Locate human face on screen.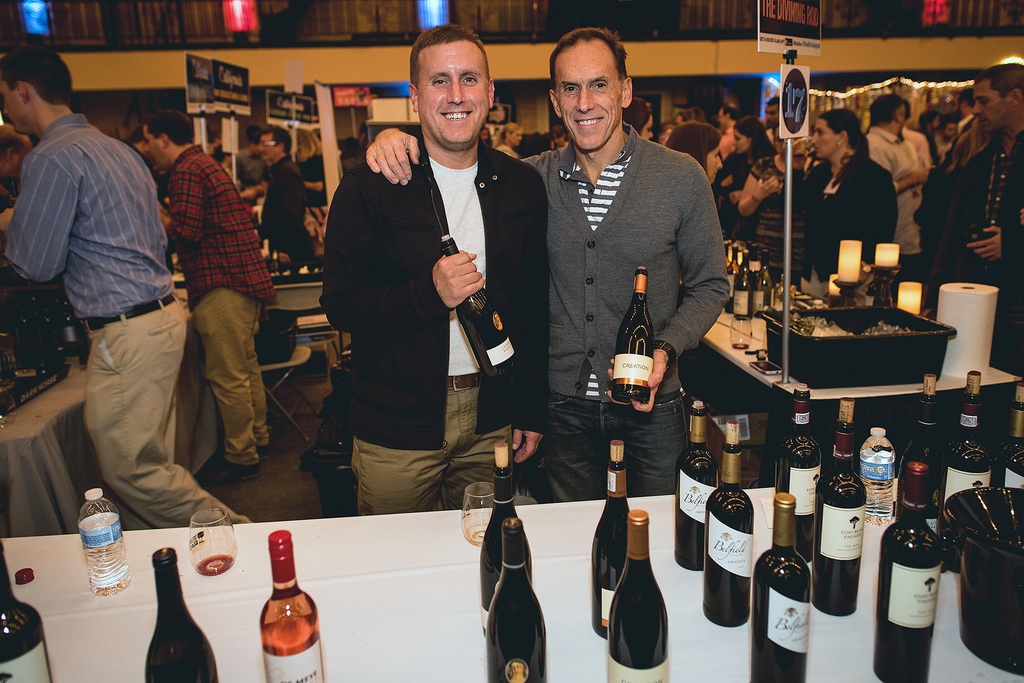
On screen at 640 111 653 136.
